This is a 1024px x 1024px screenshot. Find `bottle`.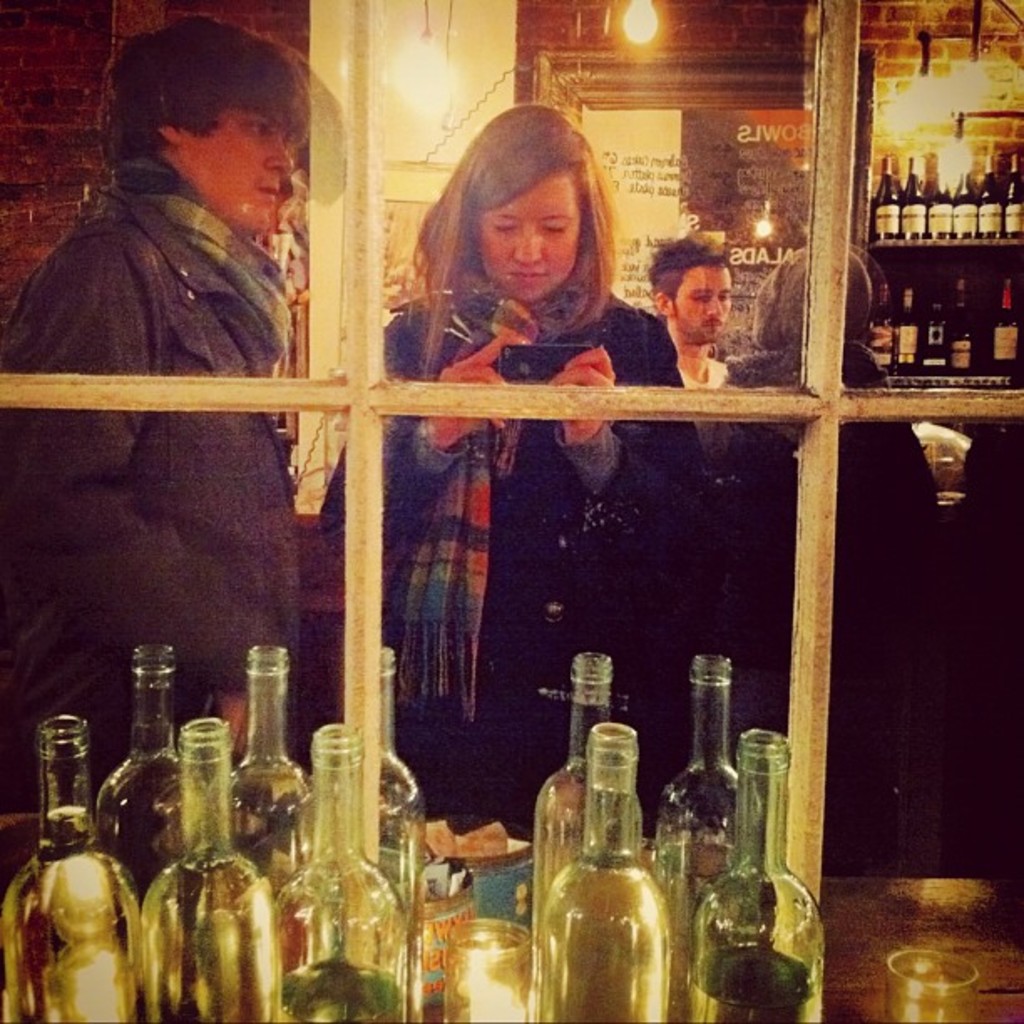
Bounding box: bbox=[870, 147, 900, 248].
